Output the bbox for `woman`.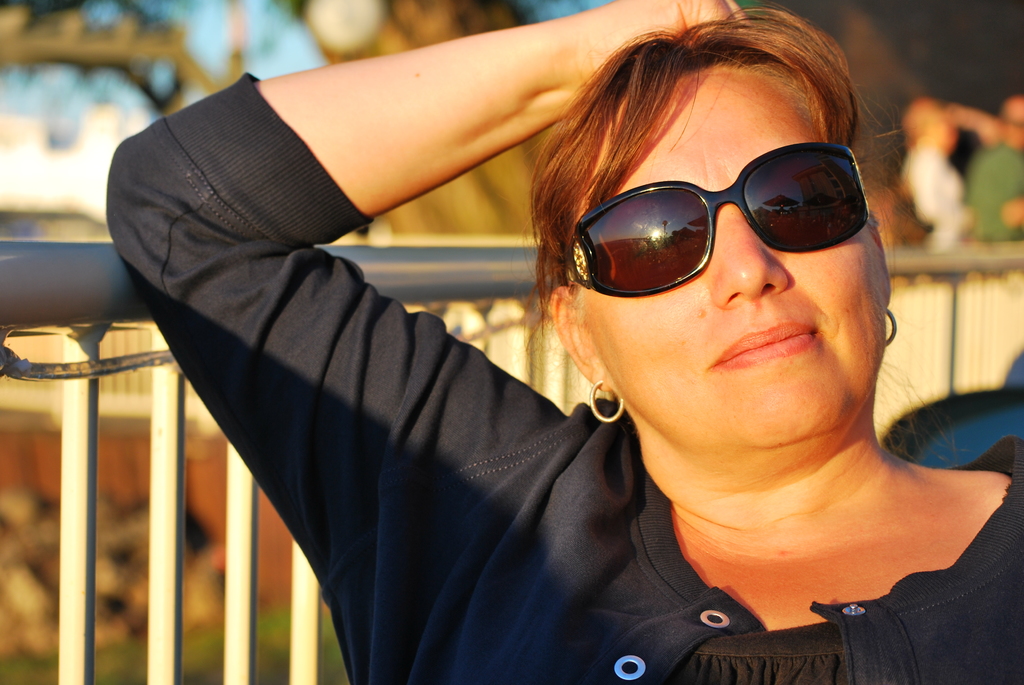
locate(109, 1, 1021, 684).
